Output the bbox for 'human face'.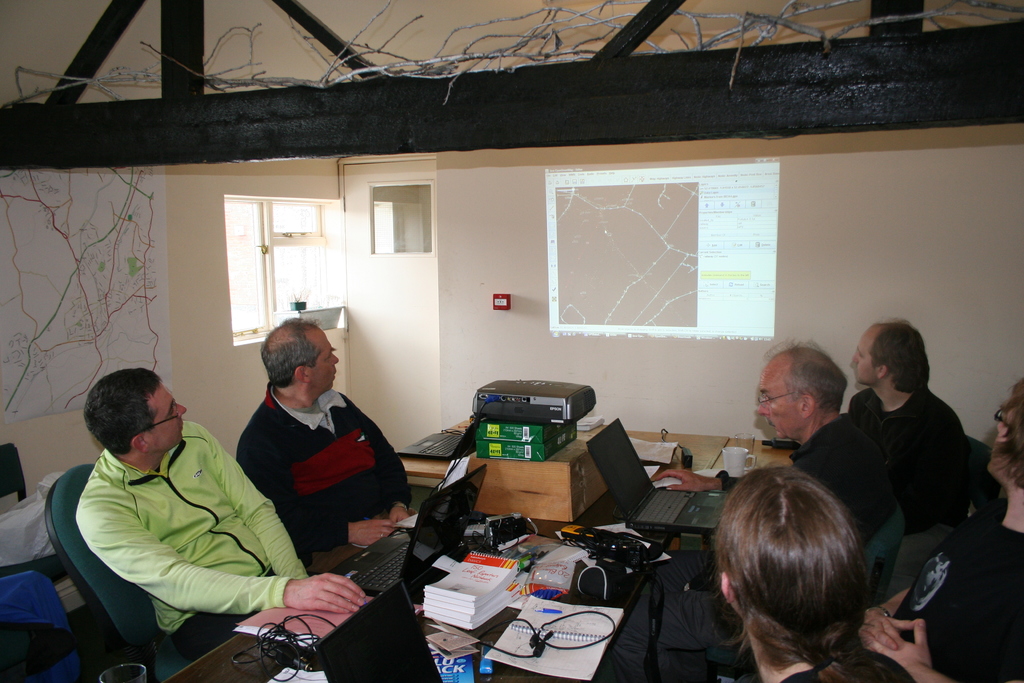
box=[847, 329, 869, 383].
